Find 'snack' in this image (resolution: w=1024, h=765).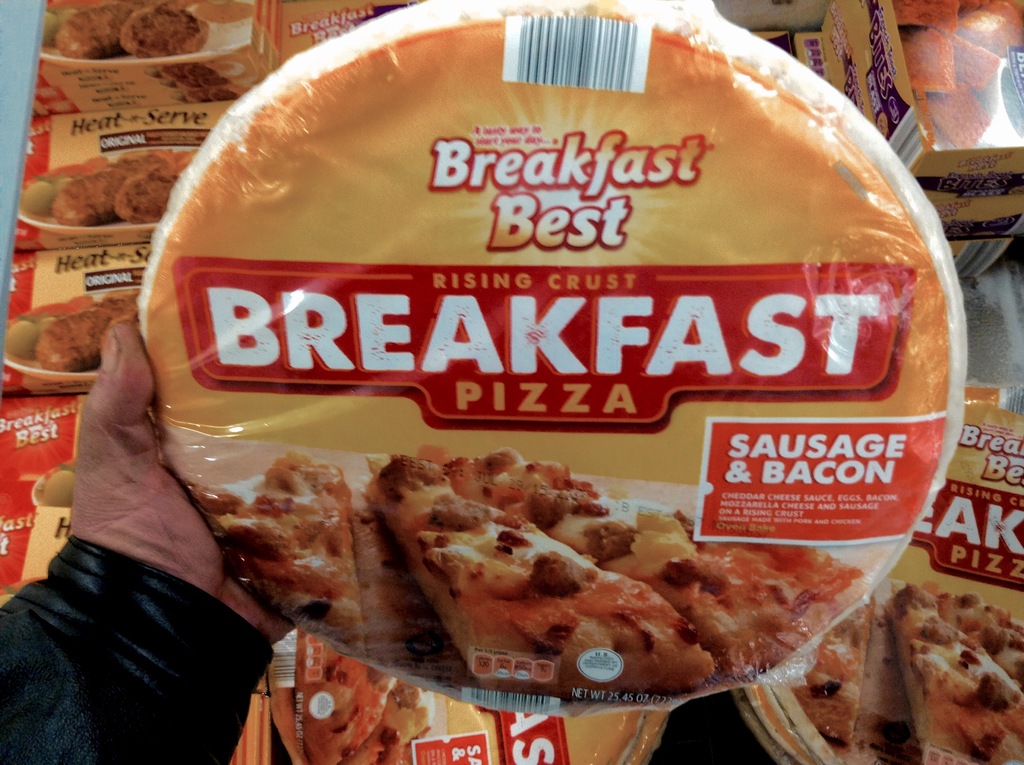
region(56, 81, 962, 764).
